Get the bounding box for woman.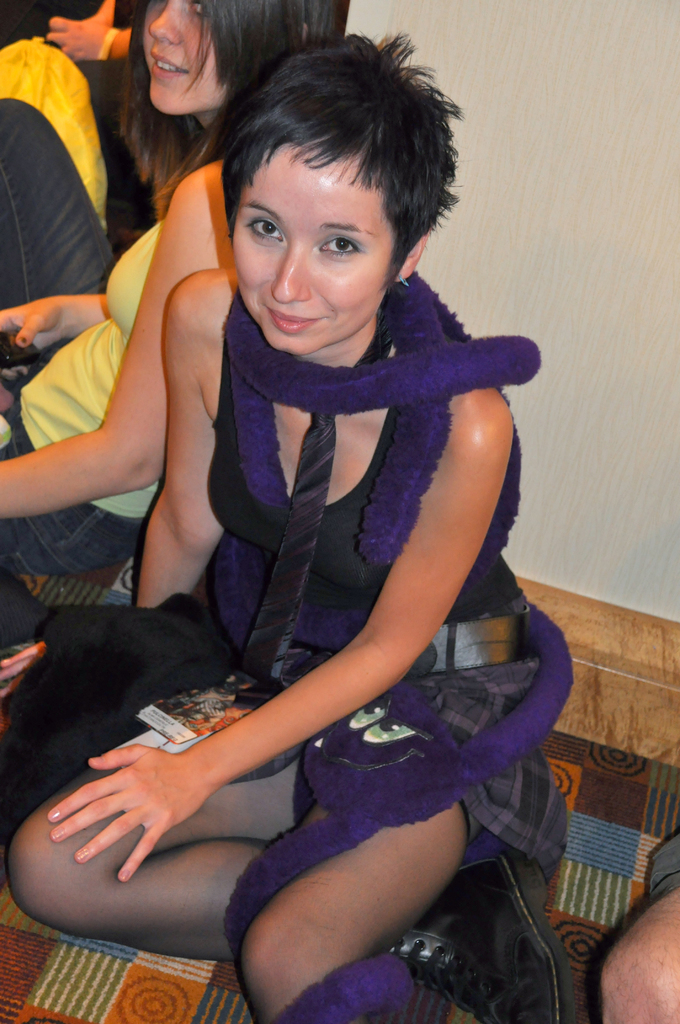
pyautogui.locateOnScreen(74, 25, 571, 1002).
